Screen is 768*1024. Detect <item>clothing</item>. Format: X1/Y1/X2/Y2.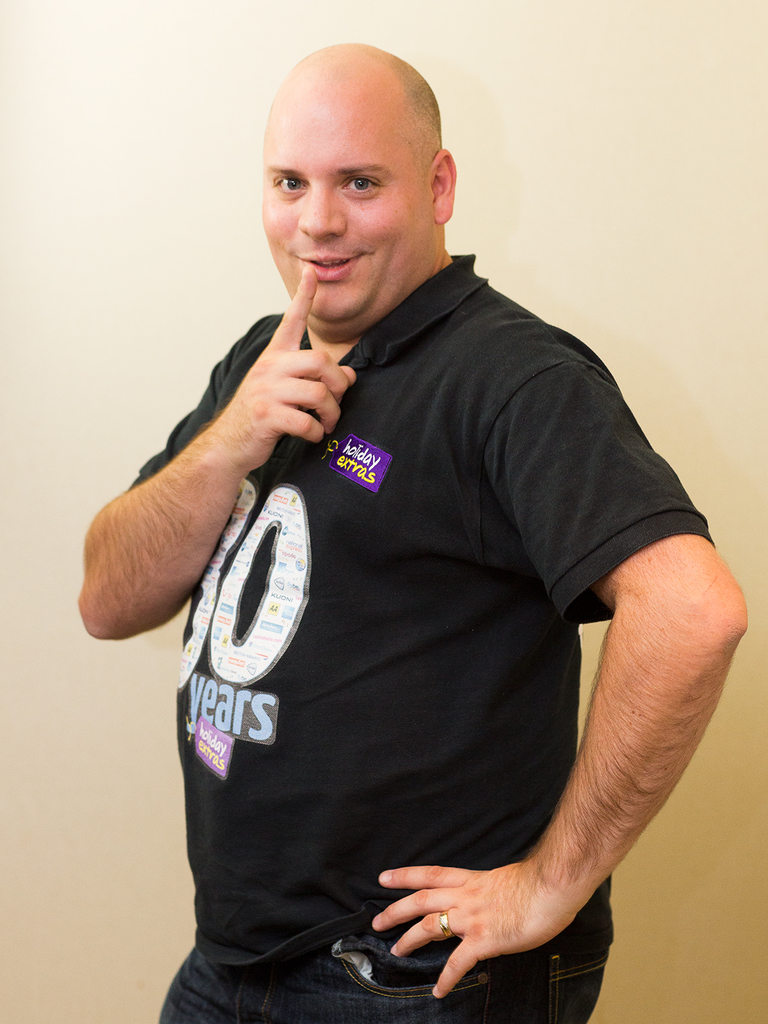
122/184/740/1023.
